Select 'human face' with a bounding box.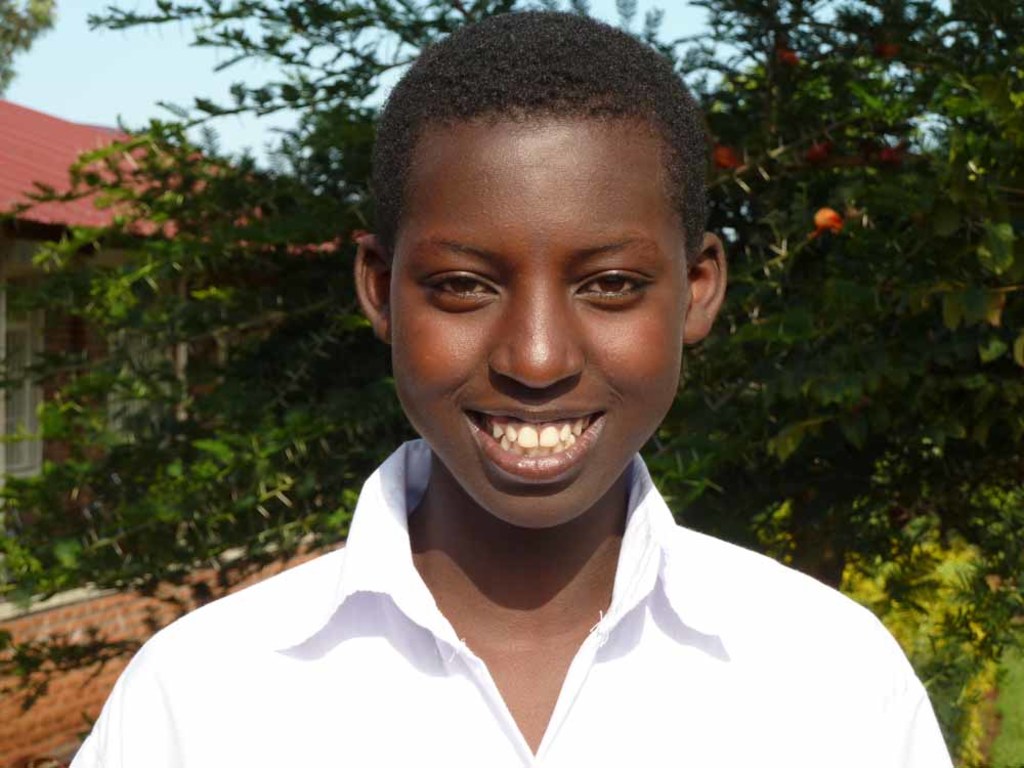
[391, 121, 687, 532].
